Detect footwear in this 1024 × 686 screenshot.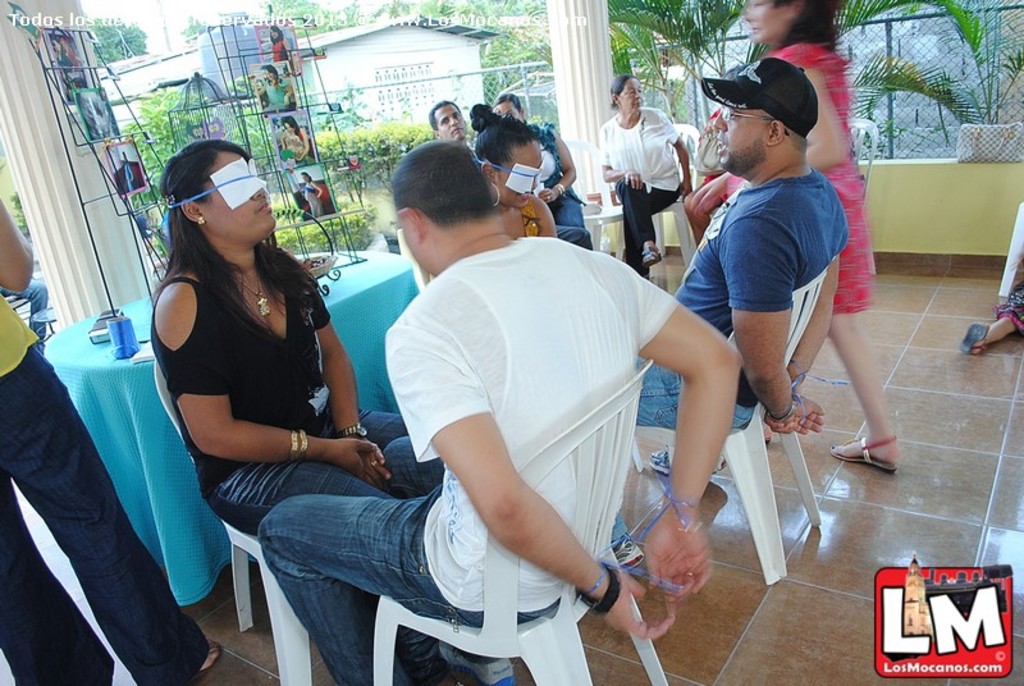
Detection: rect(431, 640, 517, 685).
